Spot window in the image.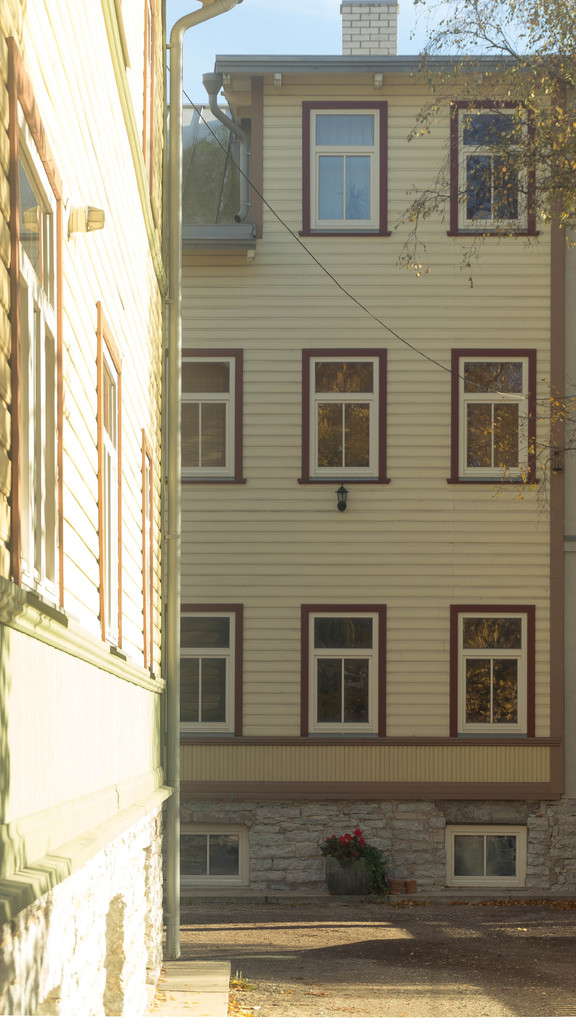
window found at (x1=301, y1=350, x2=390, y2=481).
